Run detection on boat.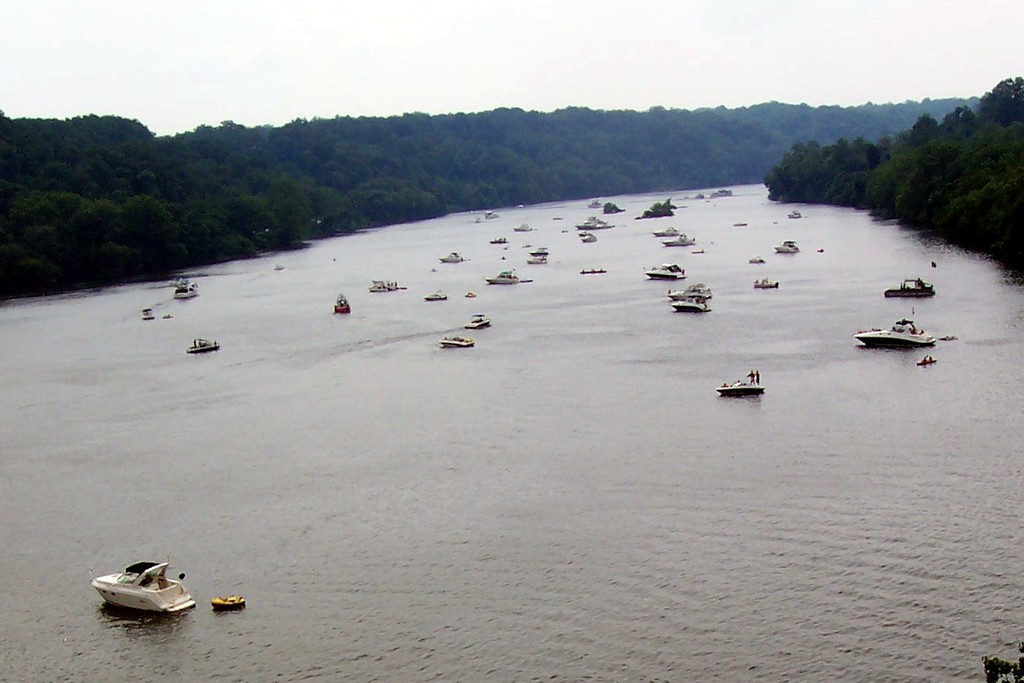
Result: box(580, 269, 607, 271).
